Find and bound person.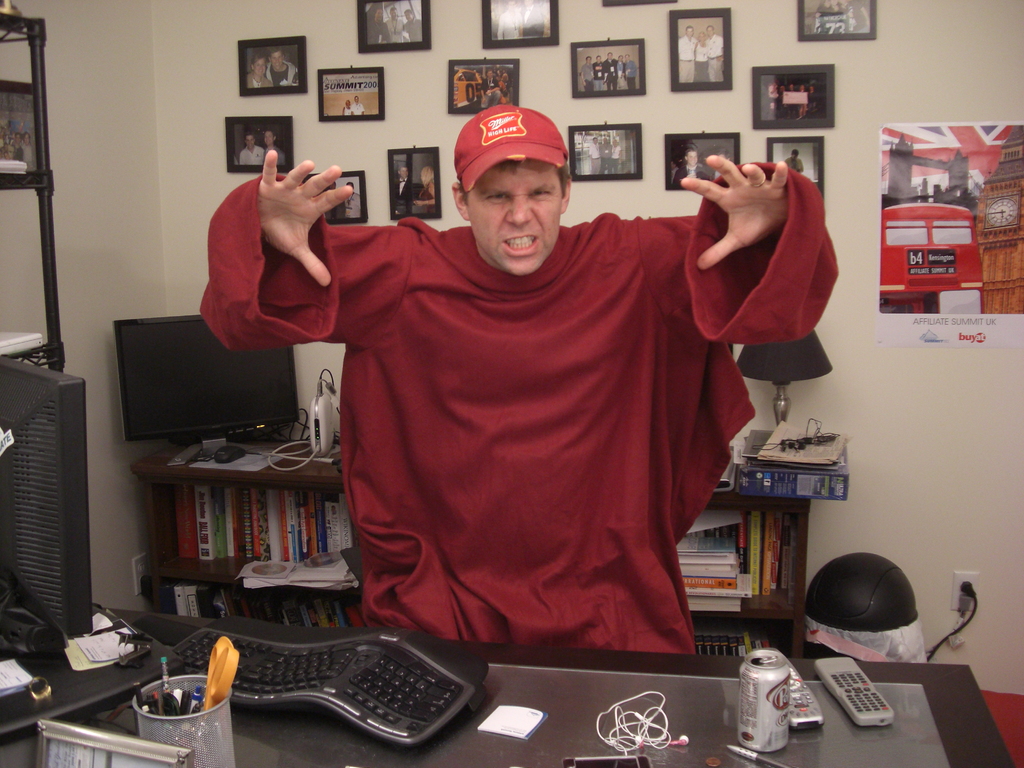
Bound: 580 52 595 95.
